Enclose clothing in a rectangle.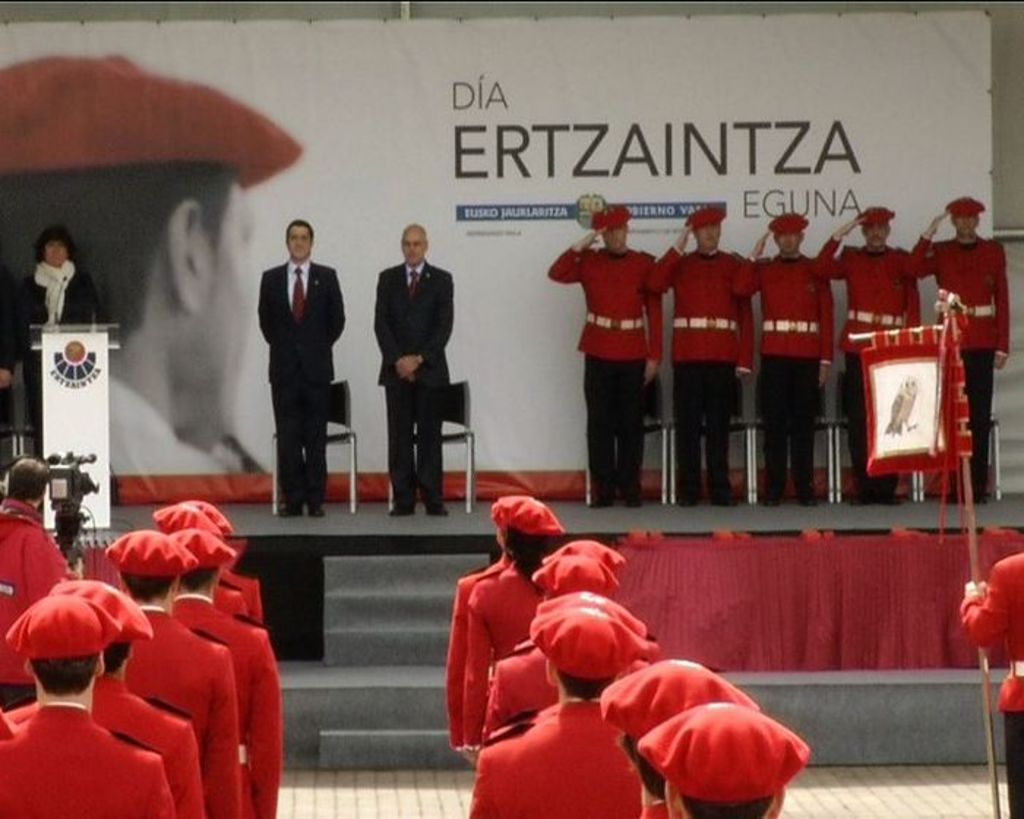
0 260 99 450.
